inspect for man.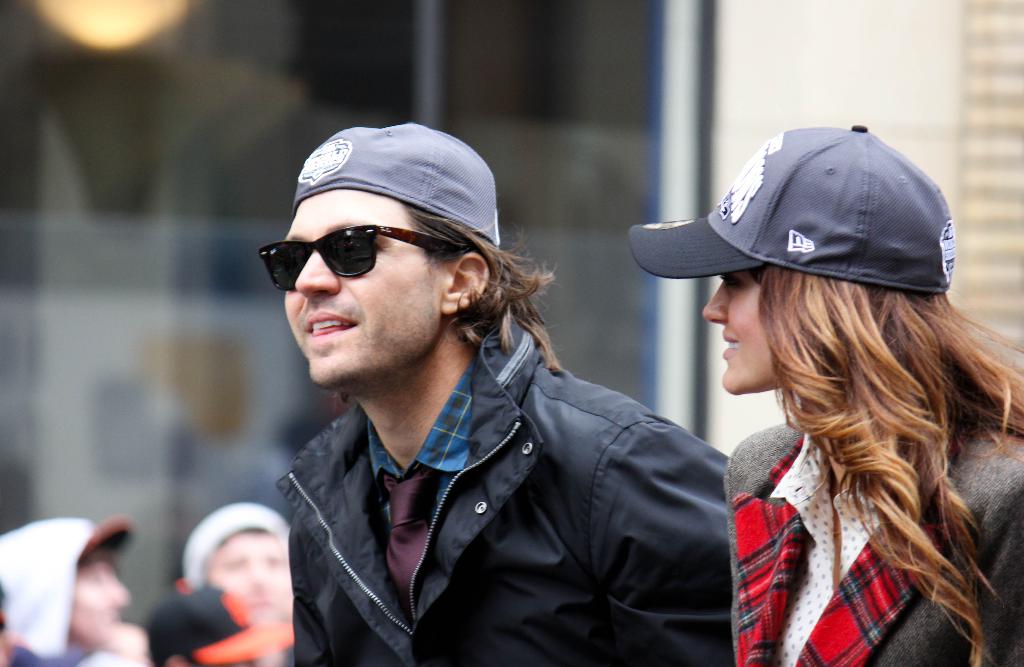
Inspection: (237,125,764,657).
